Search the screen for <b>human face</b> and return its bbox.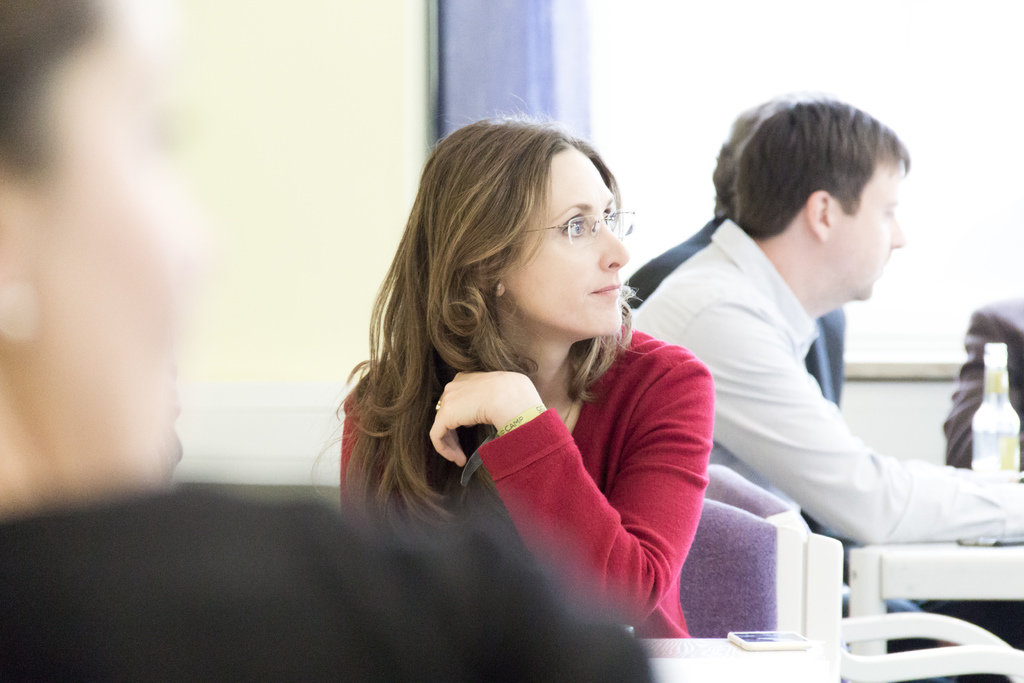
Found: 45:28:198:490.
